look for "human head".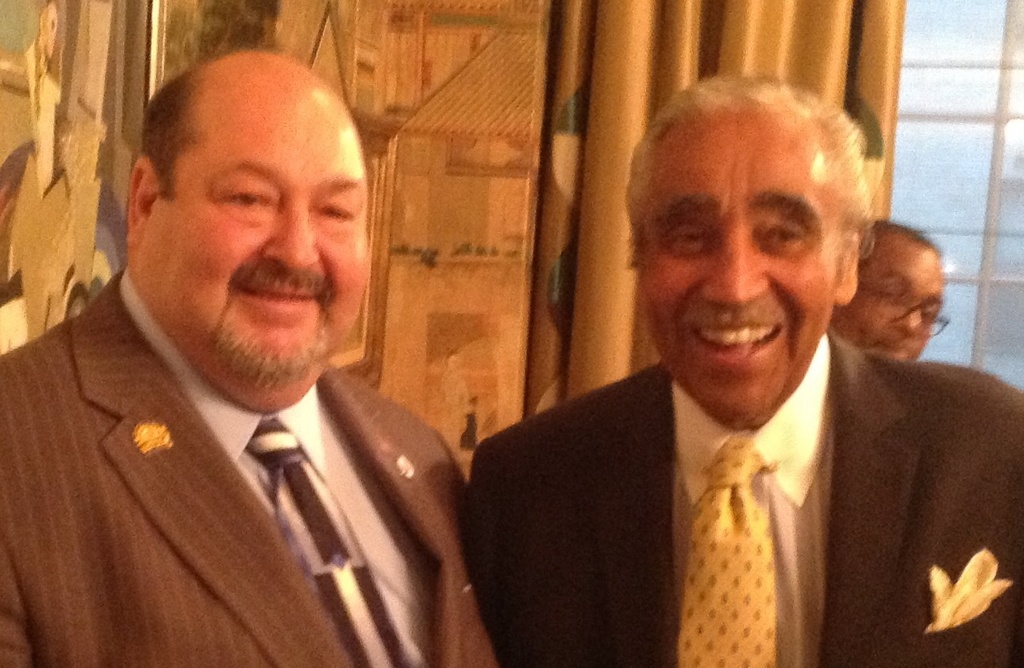
Found: locate(853, 216, 964, 366).
